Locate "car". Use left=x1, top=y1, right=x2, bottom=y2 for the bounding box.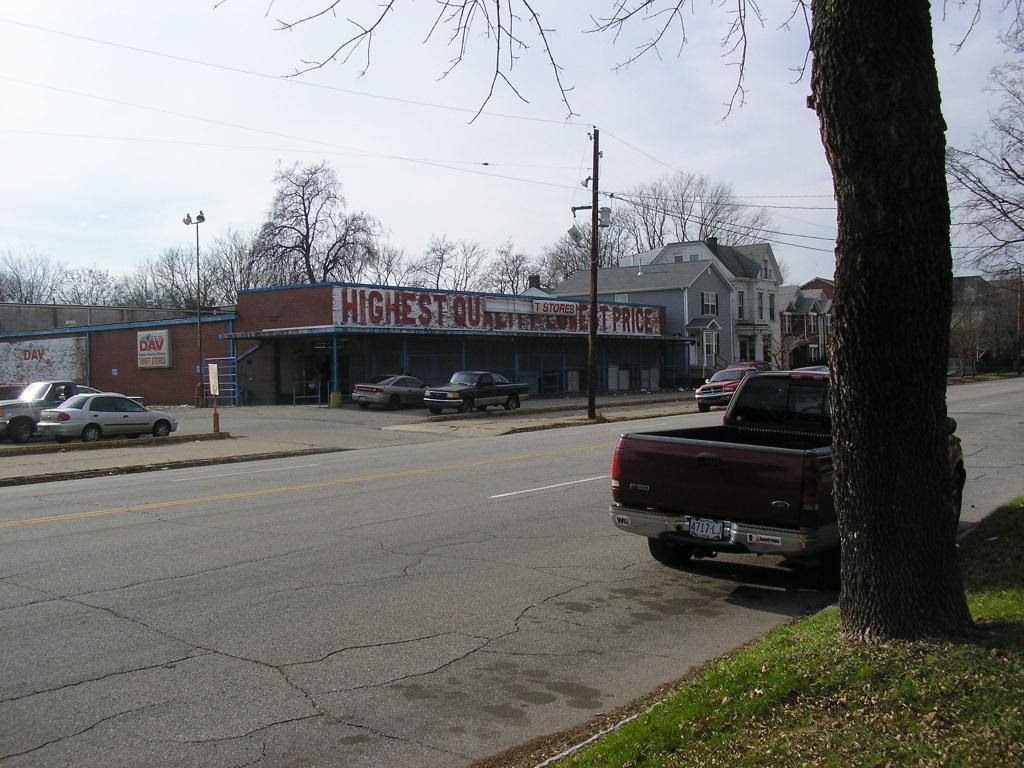
left=424, top=367, right=529, bottom=417.
